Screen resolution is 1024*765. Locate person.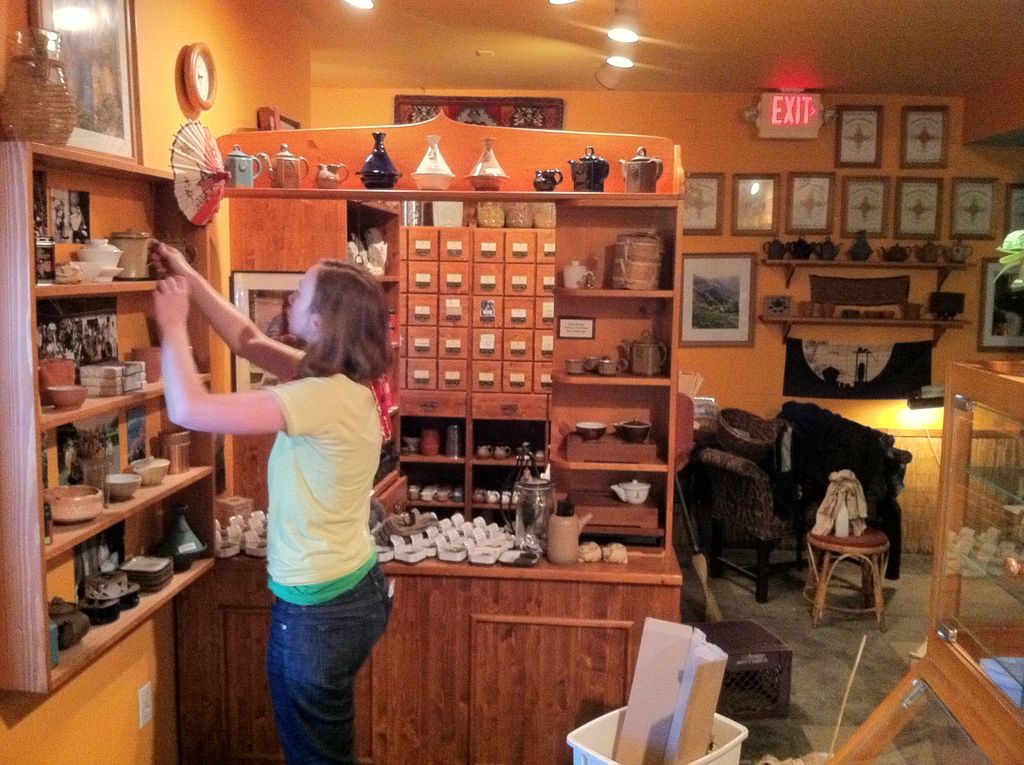
l=185, t=228, r=415, b=764.
